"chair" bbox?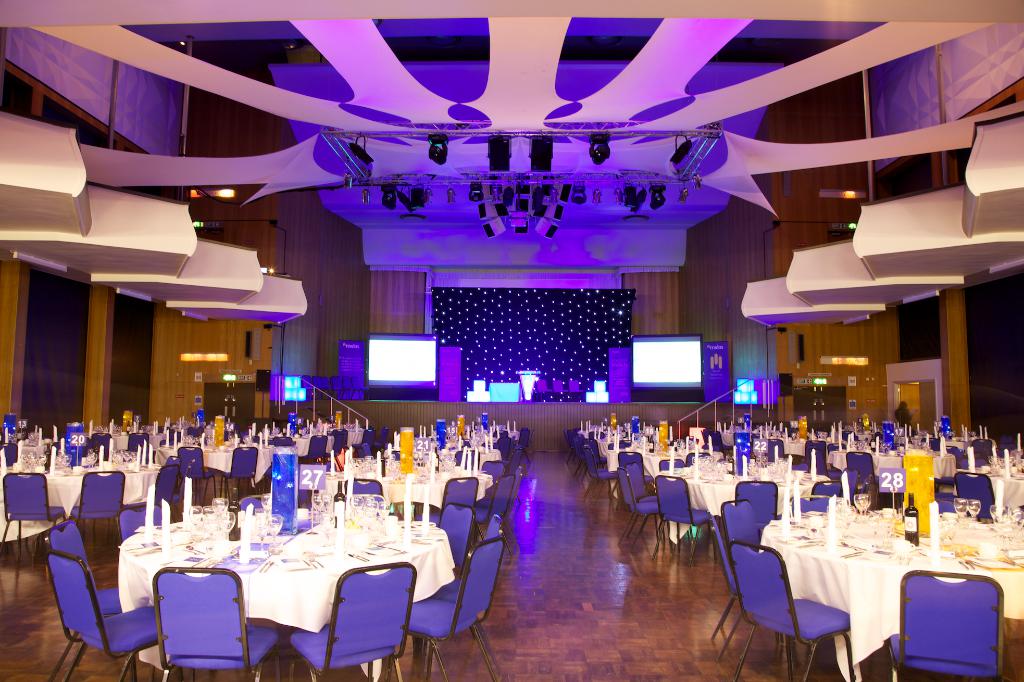
select_region(845, 450, 874, 491)
